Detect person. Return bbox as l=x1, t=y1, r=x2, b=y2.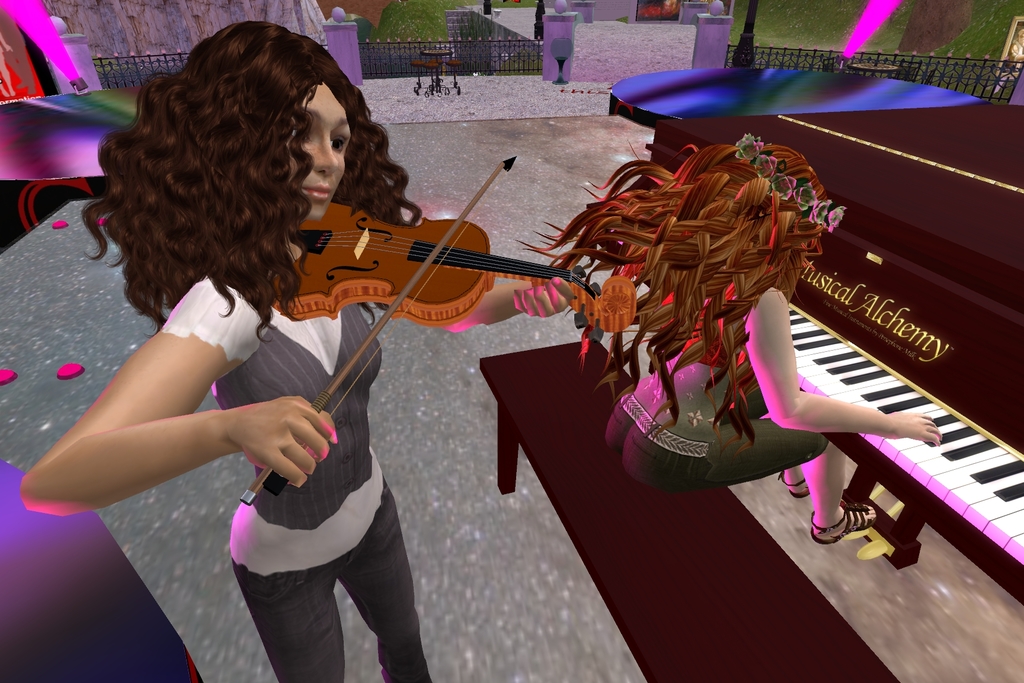
l=607, t=138, r=940, b=538.
